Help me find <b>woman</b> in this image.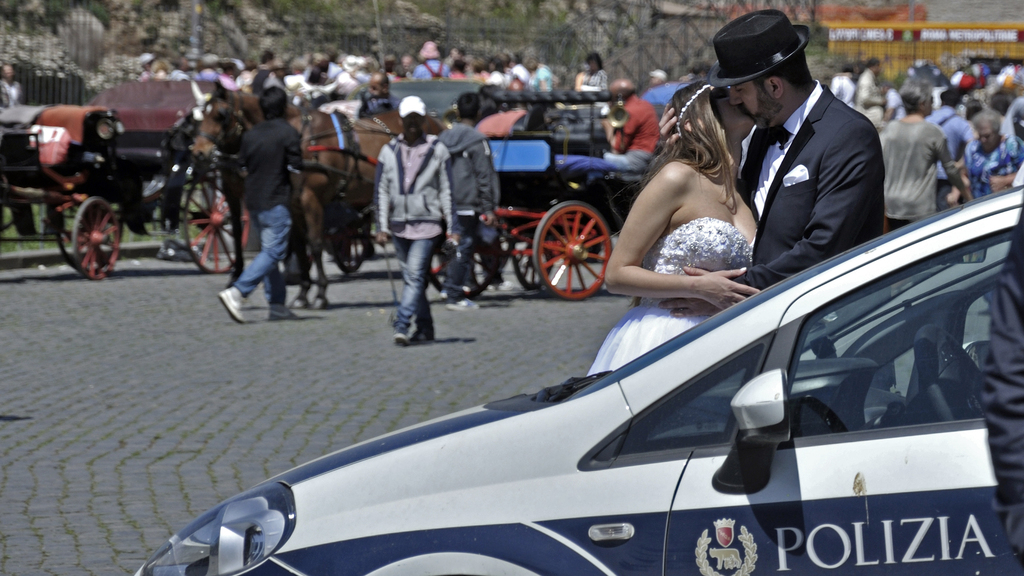
Found it: x1=601 y1=78 x2=764 y2=372.
